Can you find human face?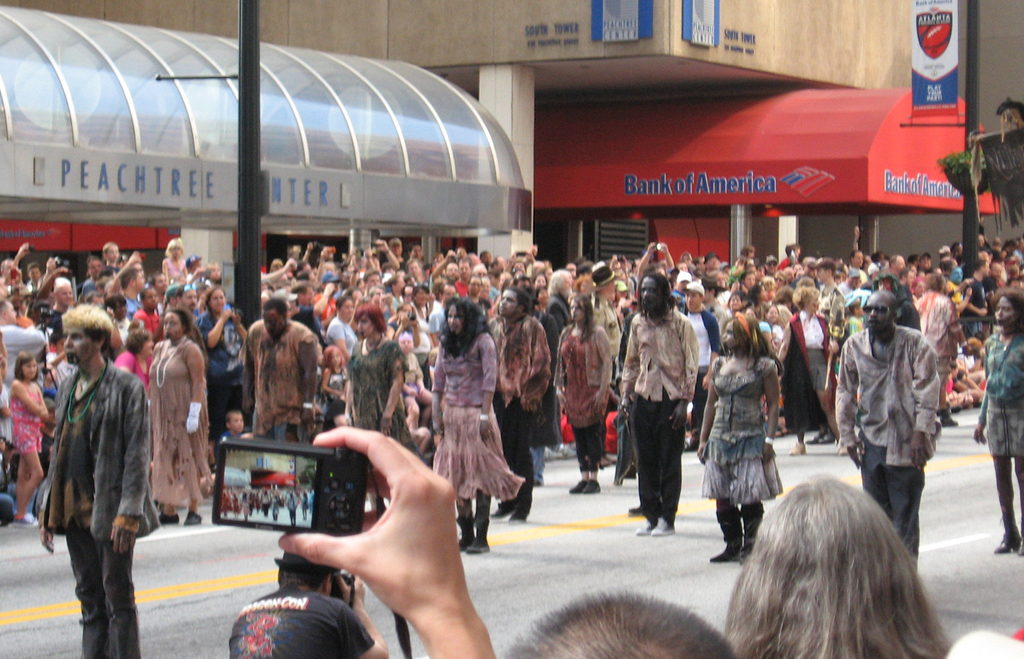
Yes, bounding box: Rect(470, 280, 478, 291).
